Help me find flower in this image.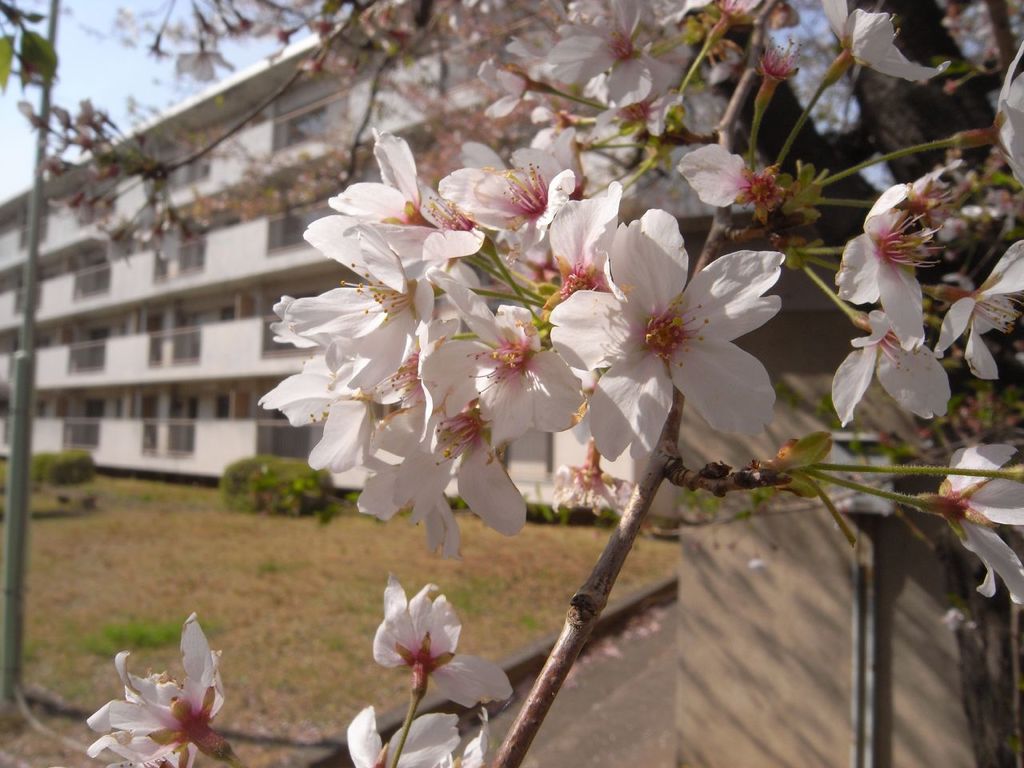
Found it: locate(98, 618, 244, 766).
